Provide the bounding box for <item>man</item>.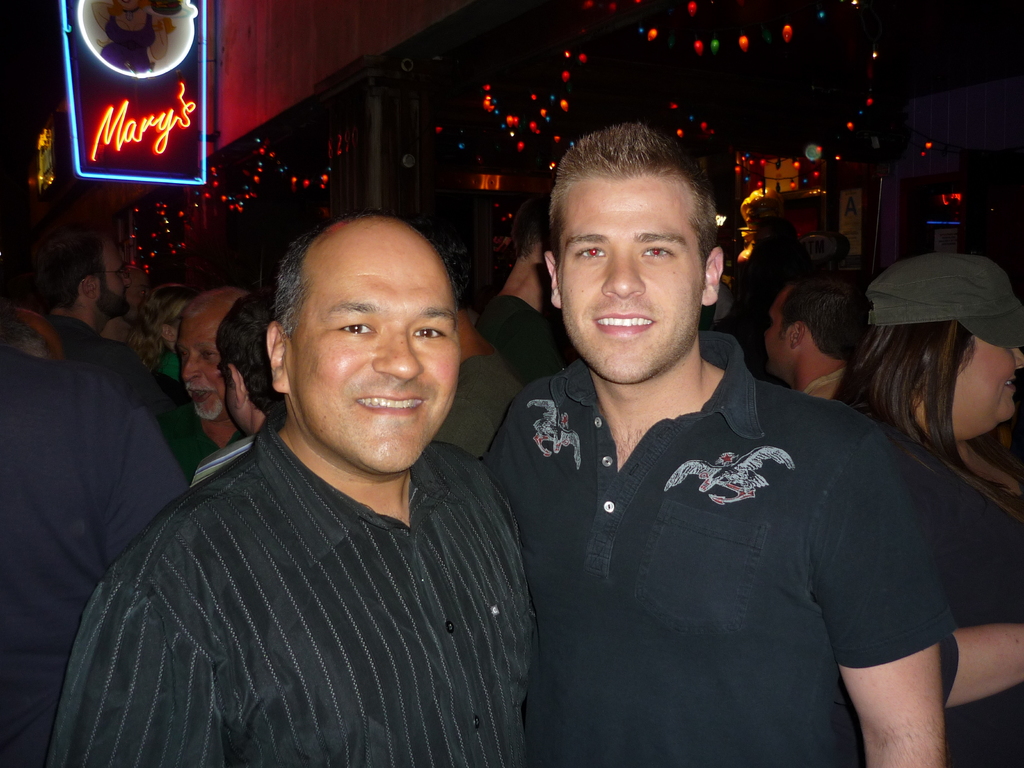
l=63, t=196, r=582, b=753.
